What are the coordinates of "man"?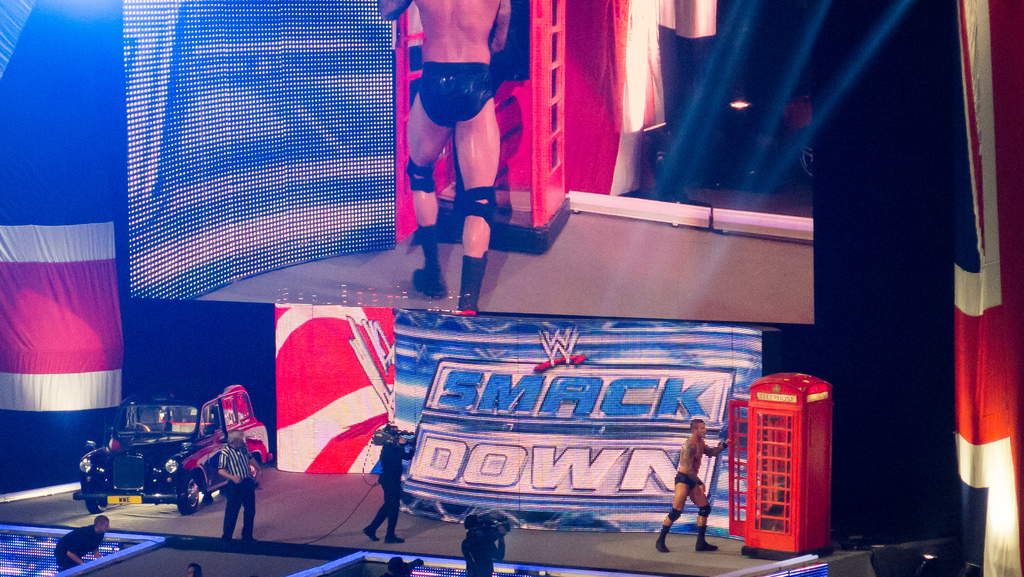
[185,561,204,576].
